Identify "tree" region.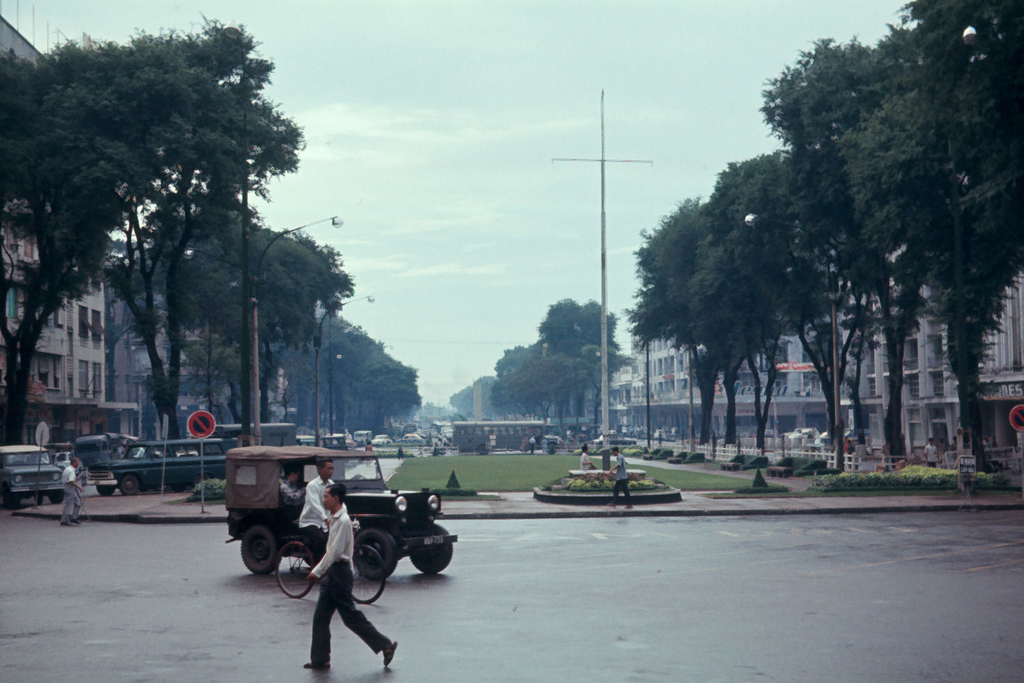
Region: l=0, t=15, r=304, b=466.
